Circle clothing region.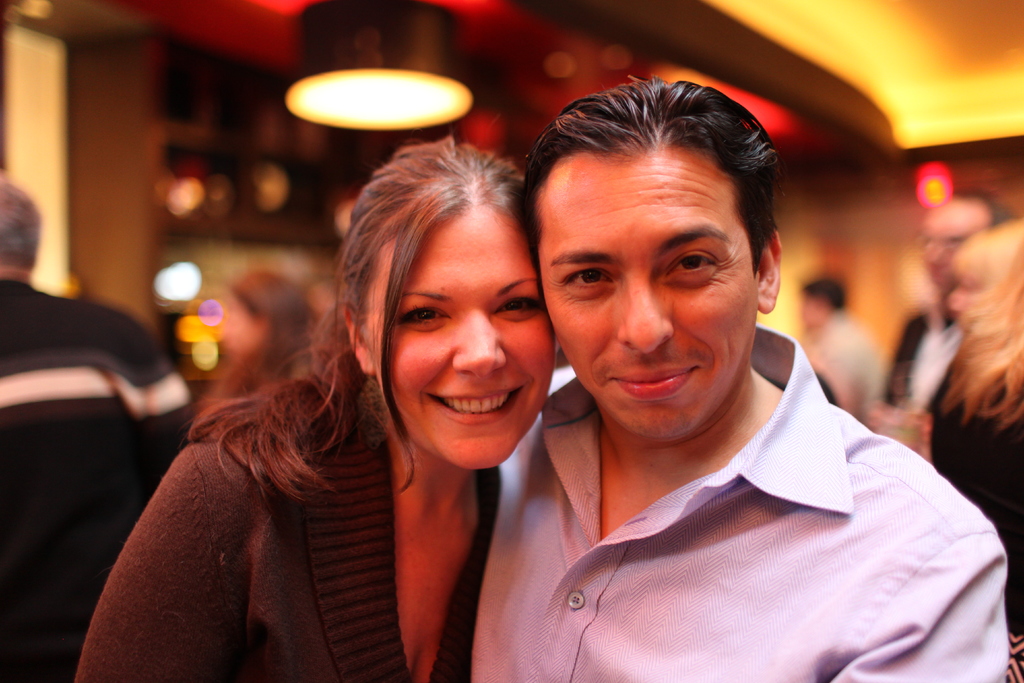
Region: bbox=[929, 381, 1023, 682].
